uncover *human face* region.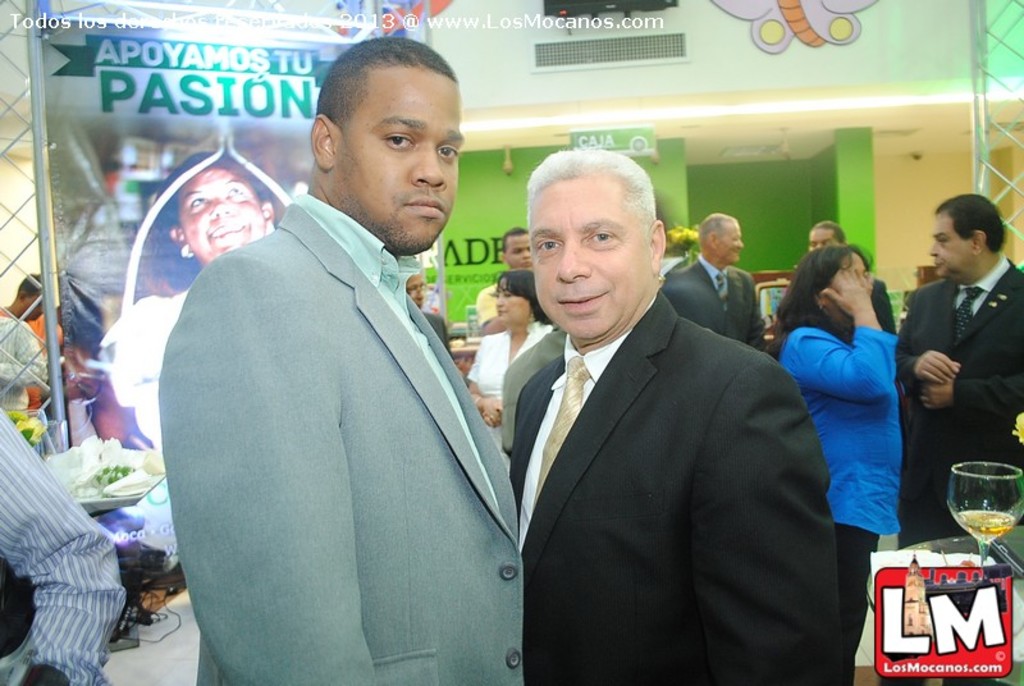
Uncovered: x1=923 y1=210 x2=973 y2=280.
